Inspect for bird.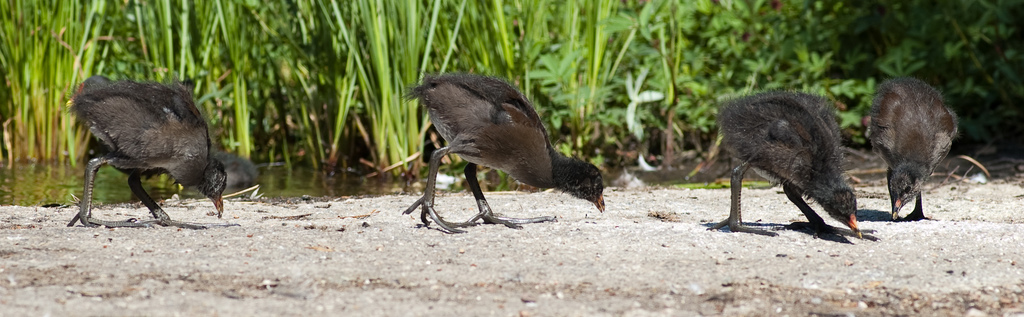
Inspection: (x1=703, y1=90, x2=867, y2=244).
